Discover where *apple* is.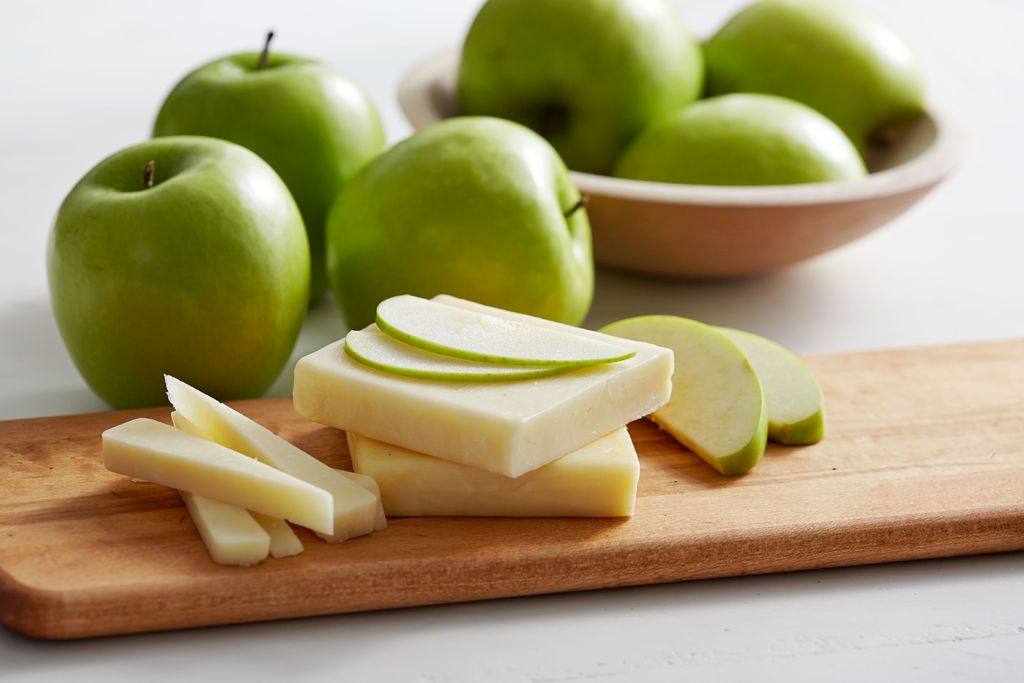
Discovered at crop(703, 0, 926, 170).
